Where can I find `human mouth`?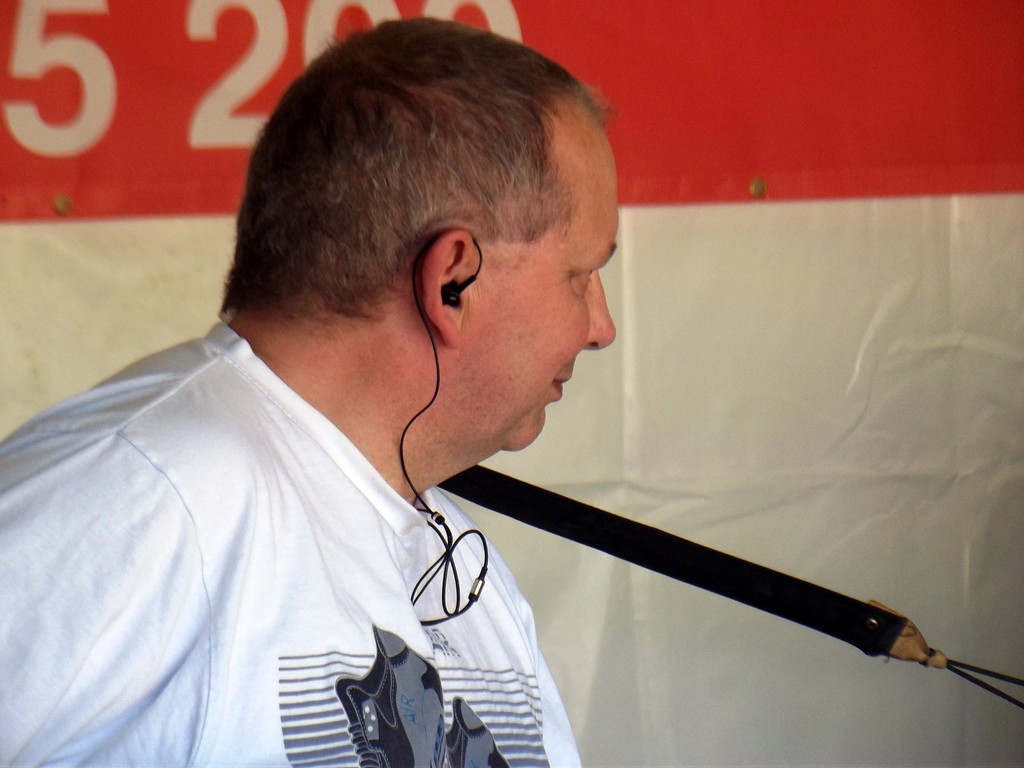
You can find it at BBox(551, 367, 573, 396).
